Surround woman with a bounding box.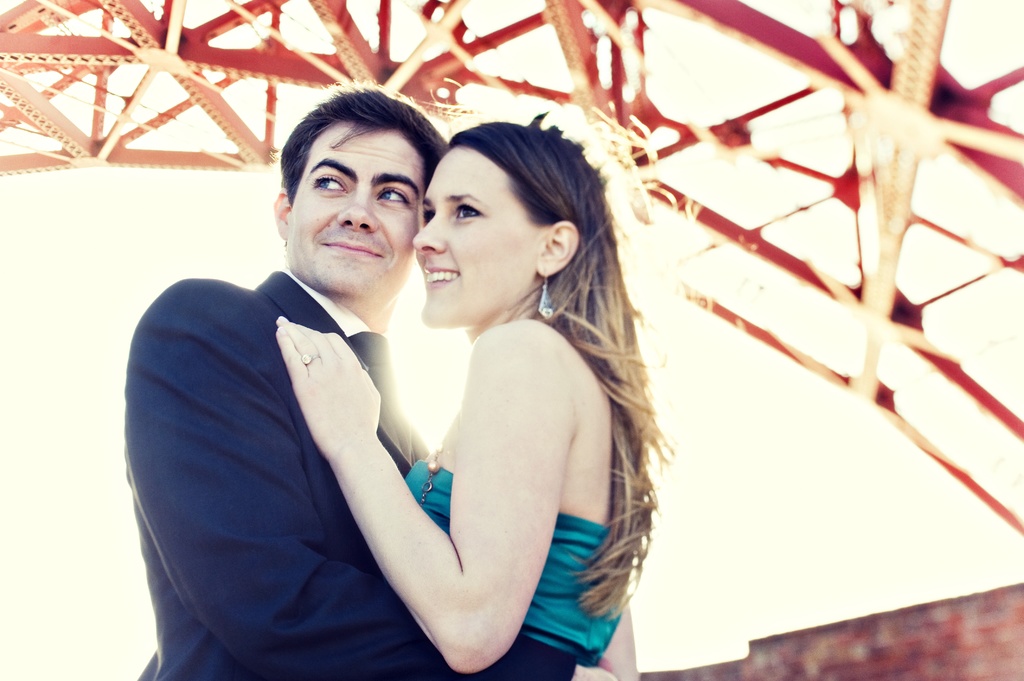
<box>242,105,674,675</box>.
